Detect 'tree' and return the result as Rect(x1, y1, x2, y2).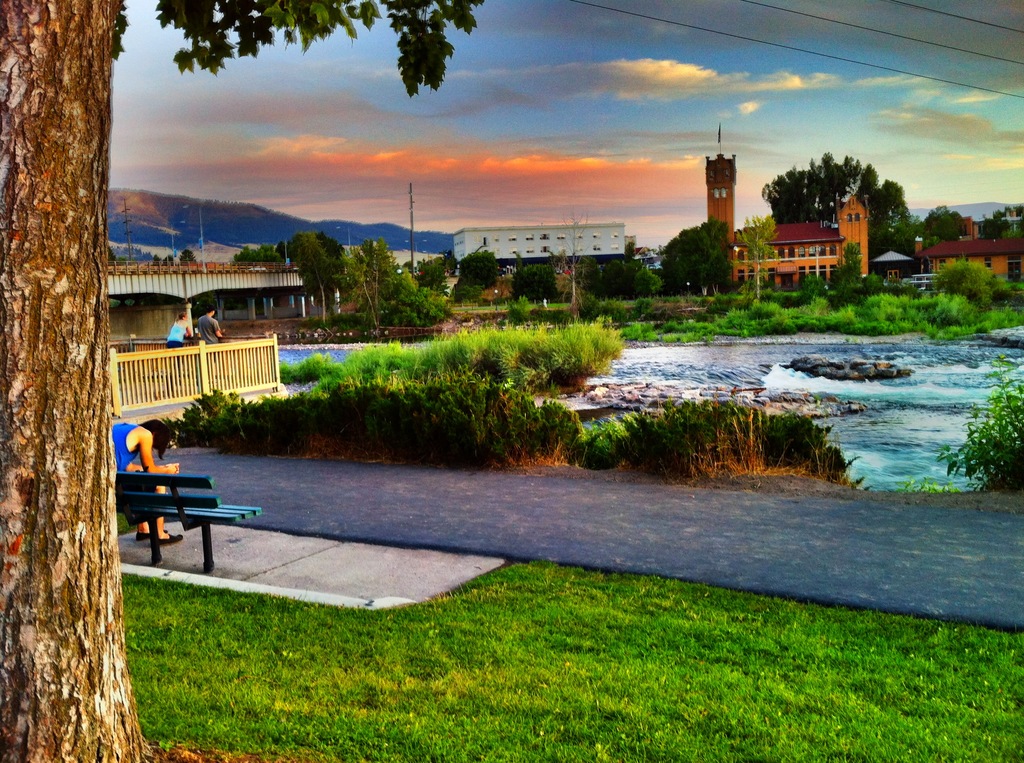
Rect(764, 133, 915, 265).
